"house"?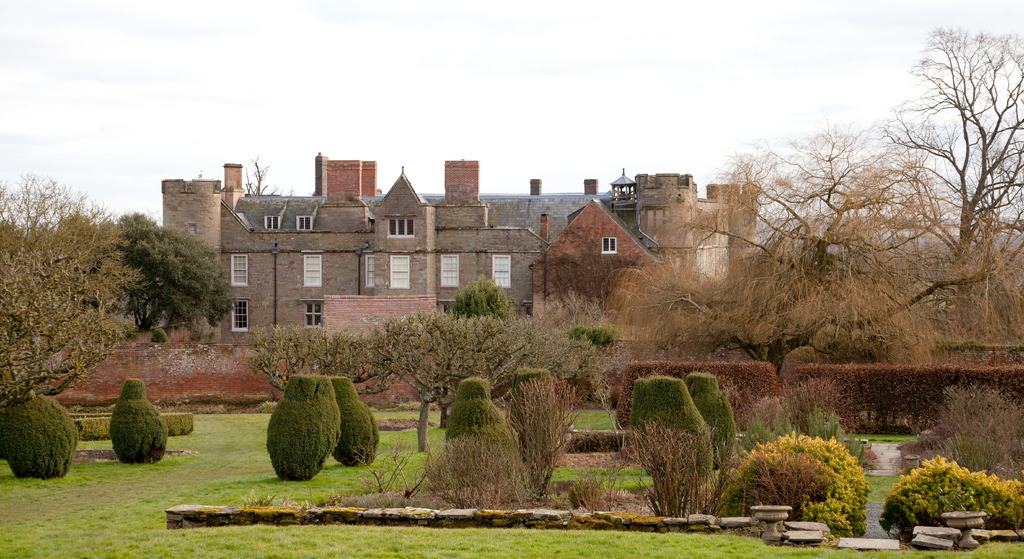
region(574, 170, 753, 284)
